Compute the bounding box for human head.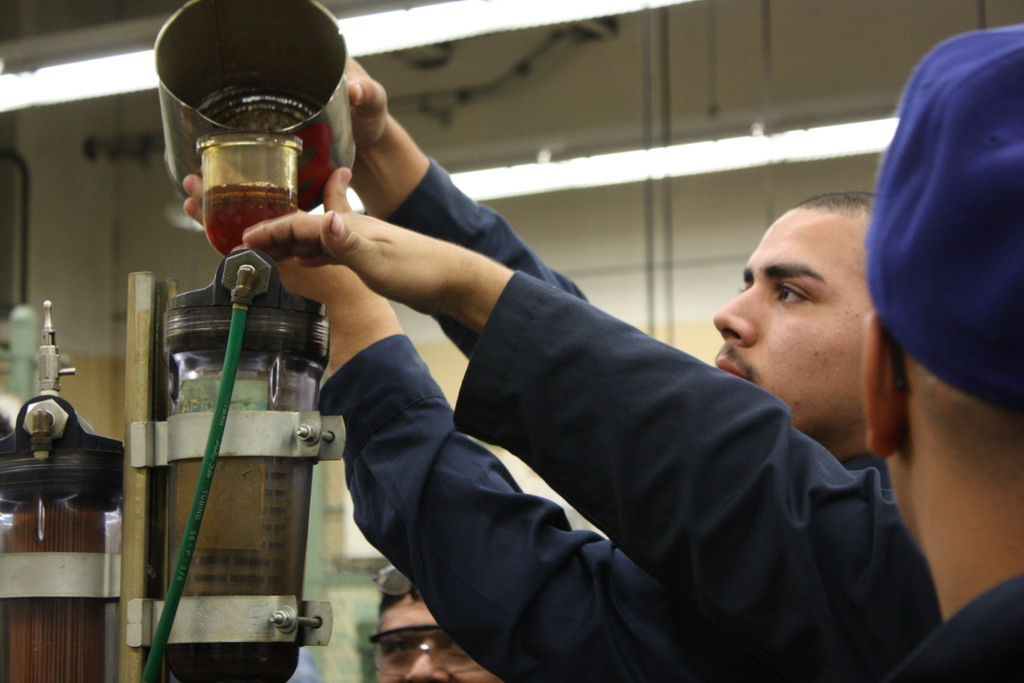
[x1=719, y1=178, x2=900, y2=435].
